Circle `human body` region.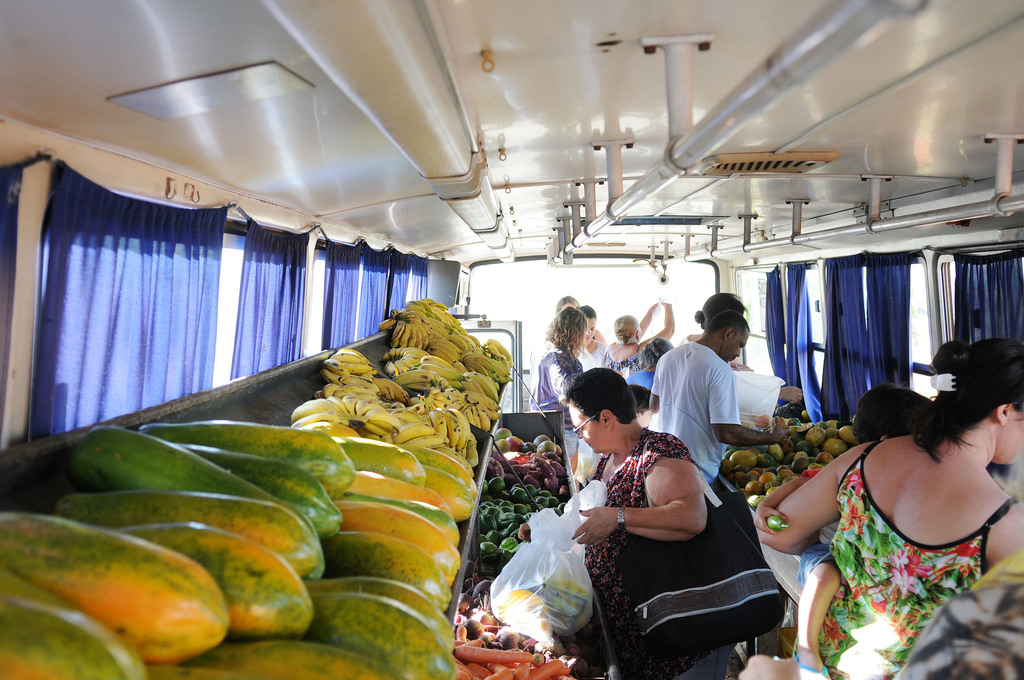
Region: BBox(579, 333, 611, 376).
